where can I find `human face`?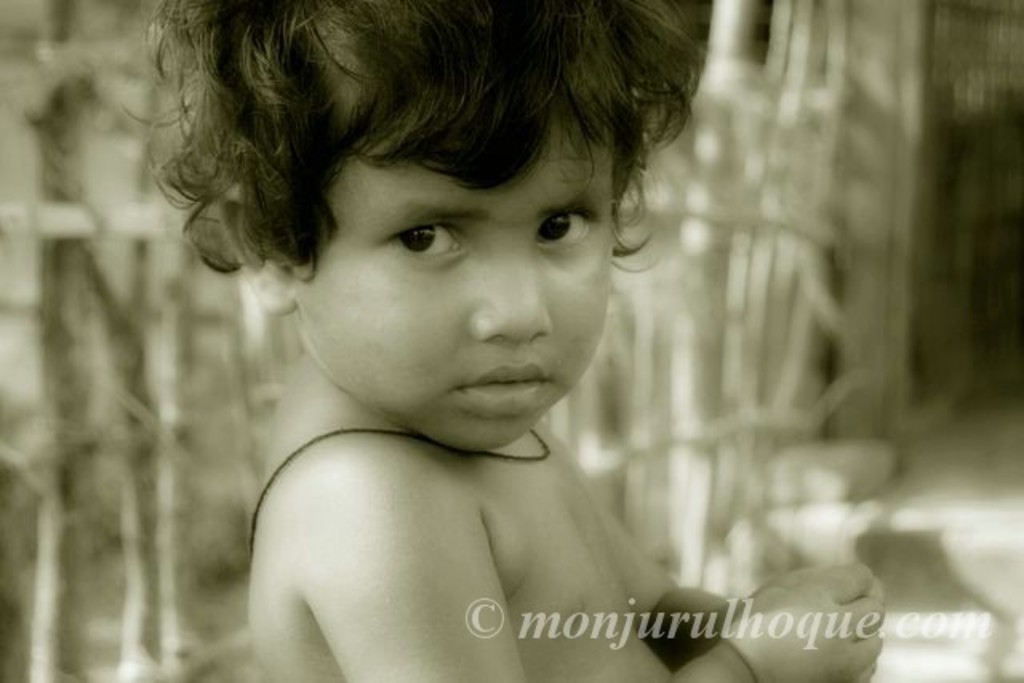
You can find it at select_region(290, 96, 613, 448).
